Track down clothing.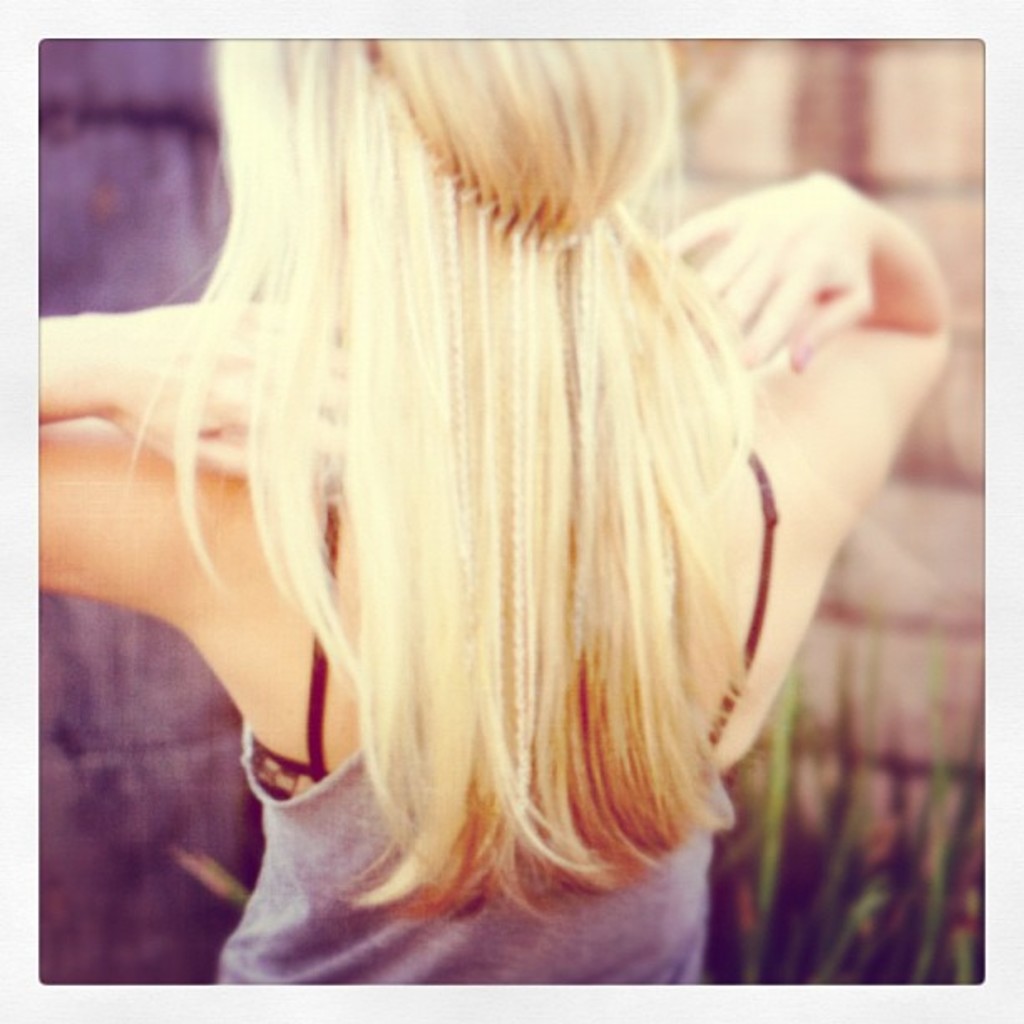
Tracked to 219 445 743 980.
